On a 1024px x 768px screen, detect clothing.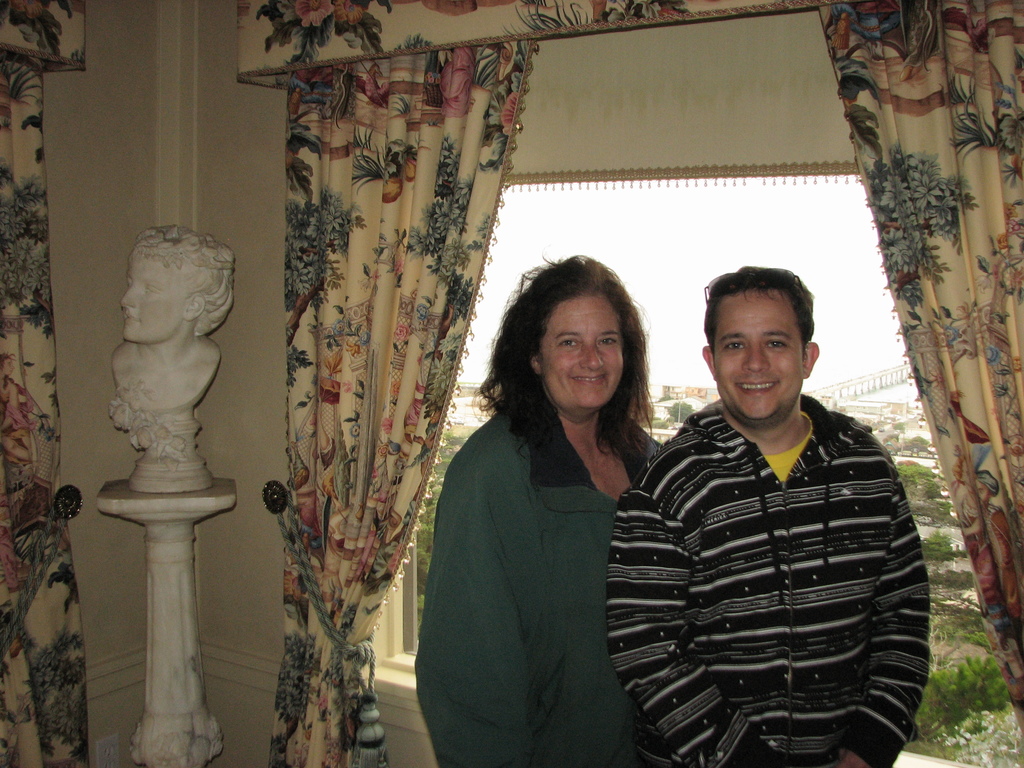
{"left": 602, "top": 346, "right": 933, "bottom": 764}.
